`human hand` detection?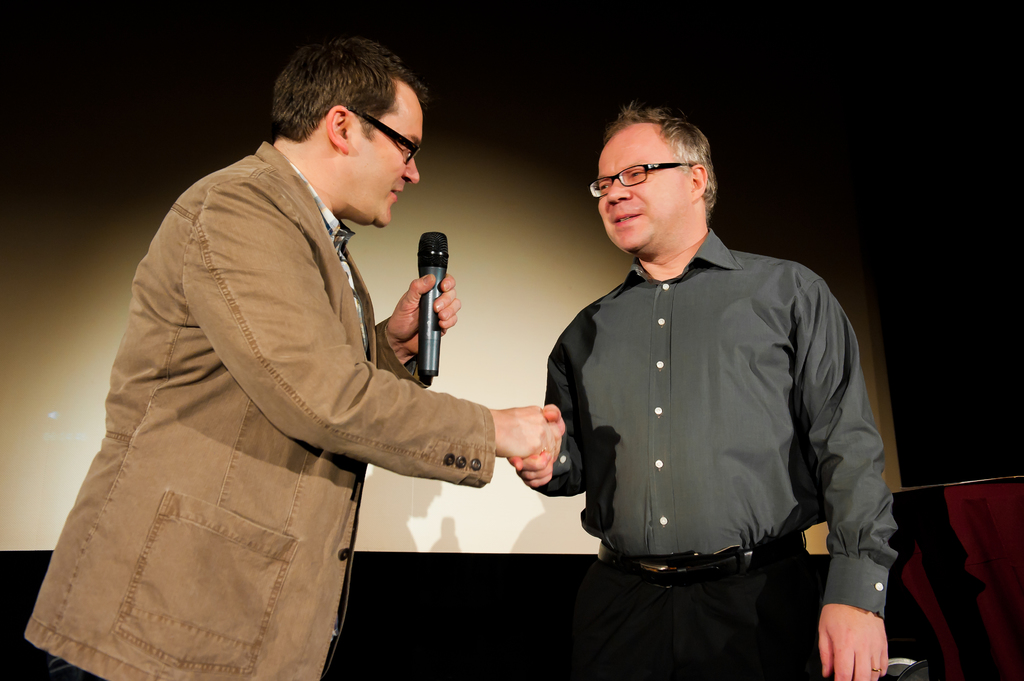
<box>815,604,890,680</box>
